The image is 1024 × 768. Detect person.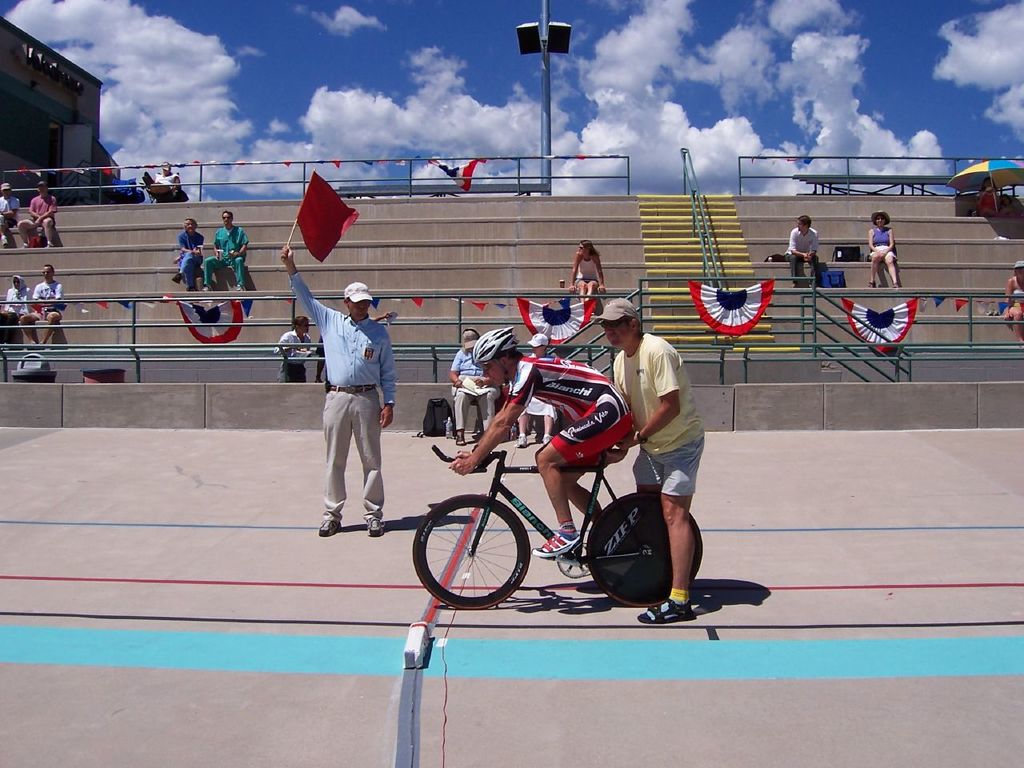
Detection: rect(591, 302, 711, 620).
